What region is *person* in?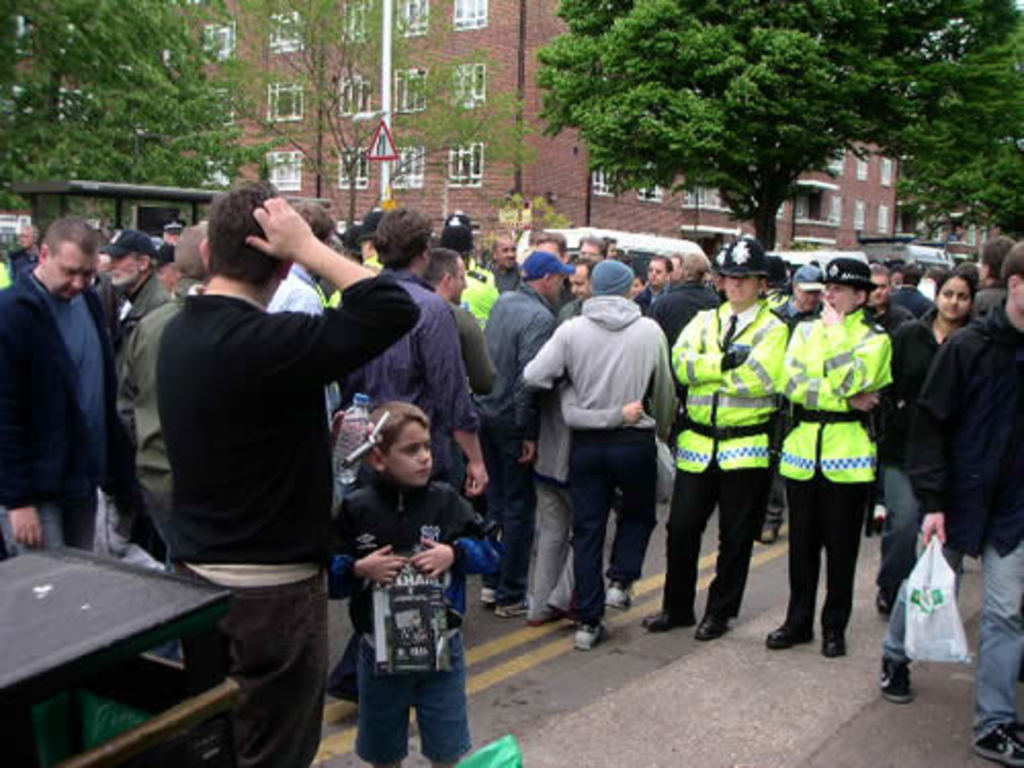
region(575, 238, 610, 262).
